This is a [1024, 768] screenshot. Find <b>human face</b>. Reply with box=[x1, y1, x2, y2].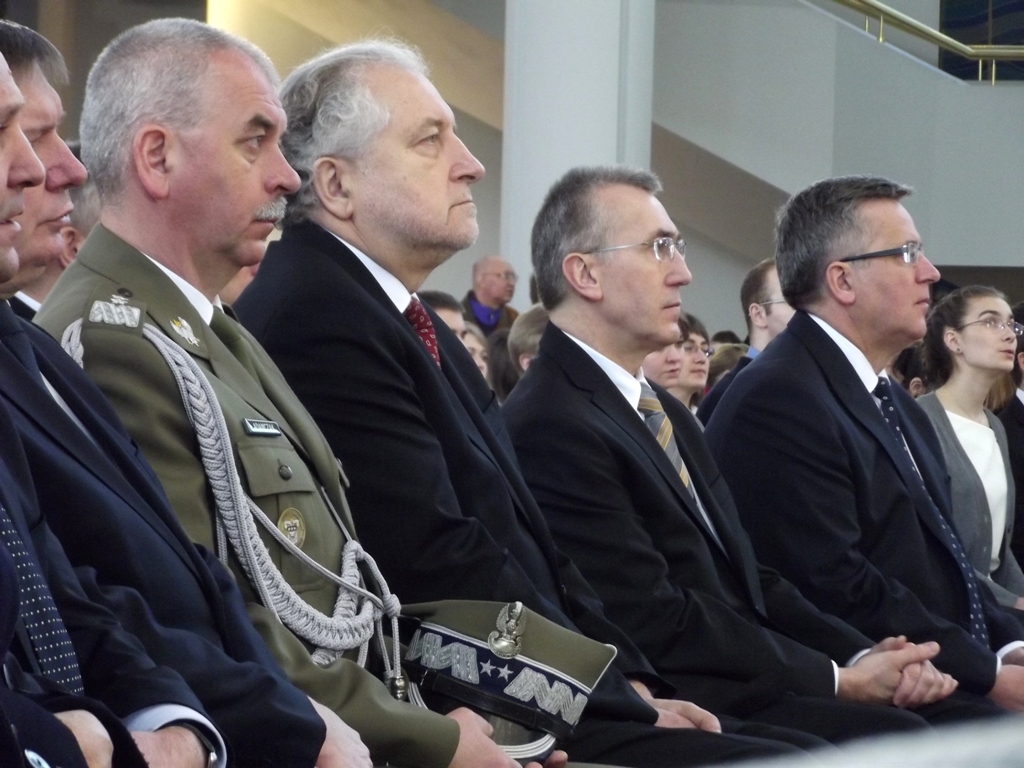
box=[592, 187, 693, 344].
